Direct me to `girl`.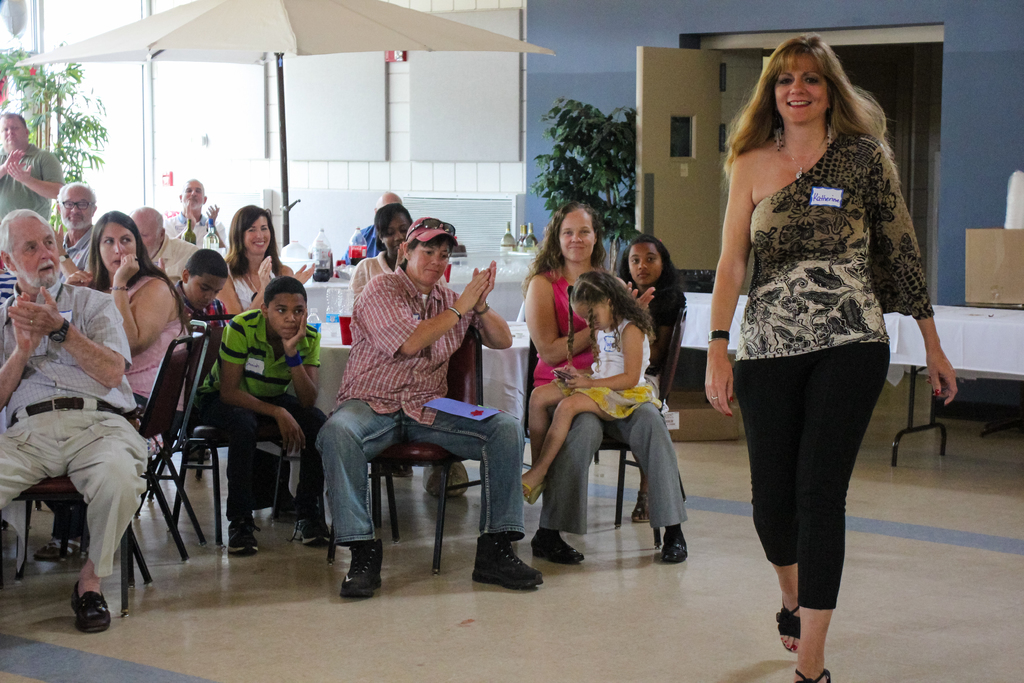
Direction: pyautogui.locateOnScreen(518, 271, 666, 511).
